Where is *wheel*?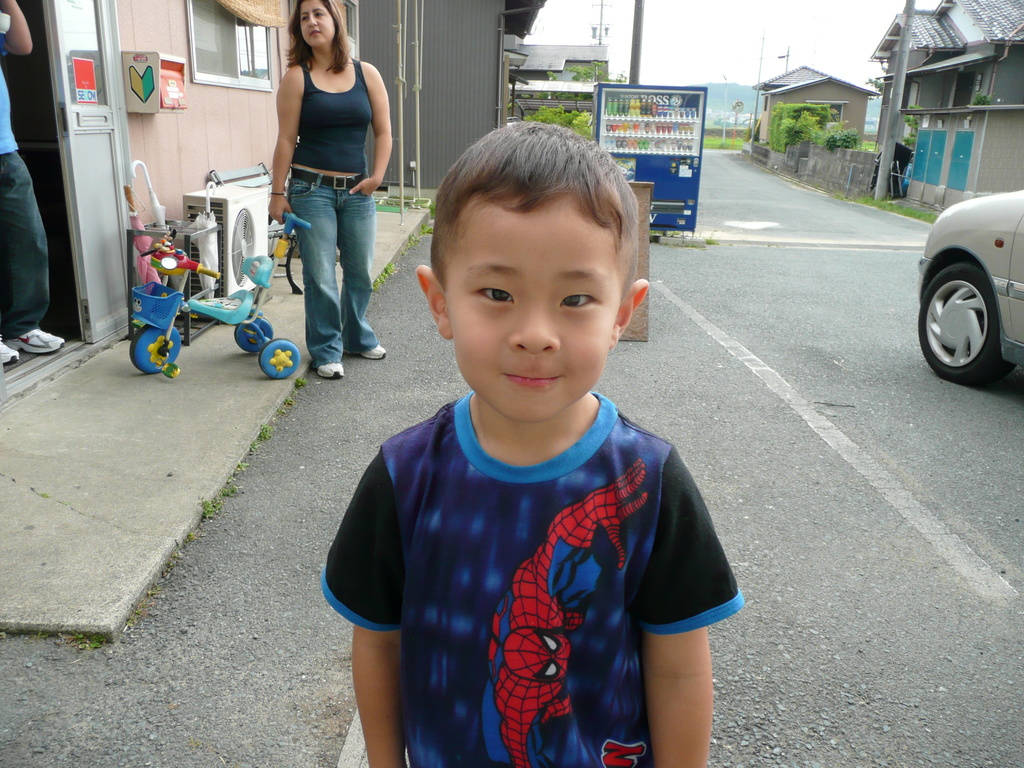
rect(133, 328, 184, 373).
